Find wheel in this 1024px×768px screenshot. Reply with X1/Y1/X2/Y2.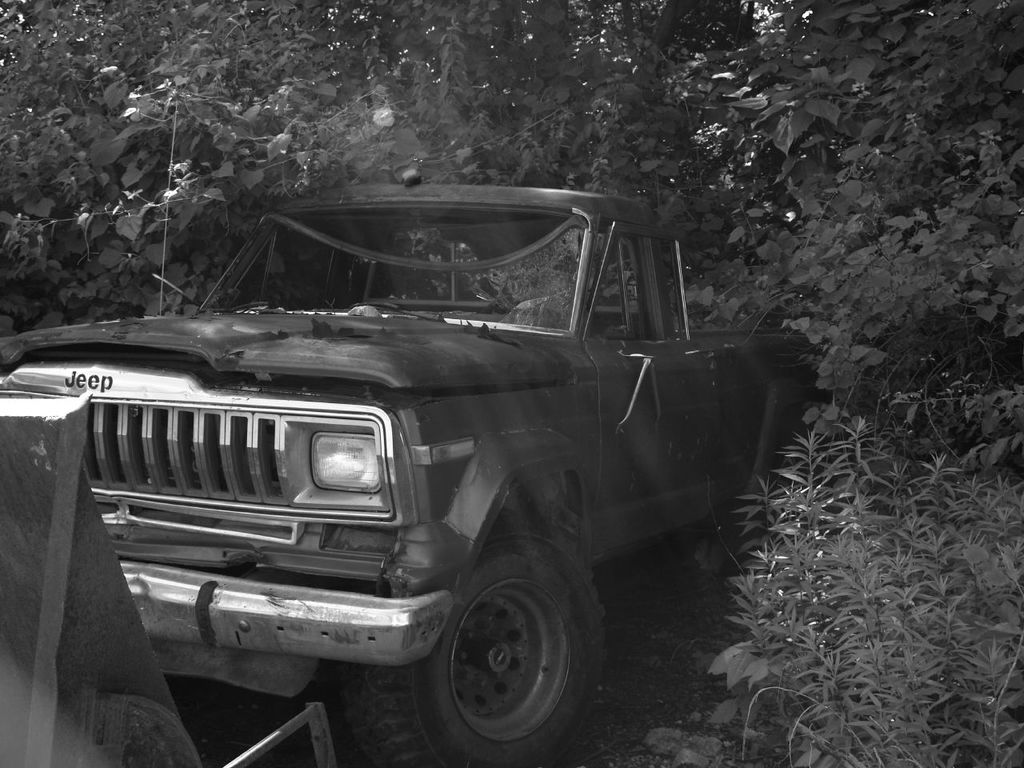
414/543/586/748.
